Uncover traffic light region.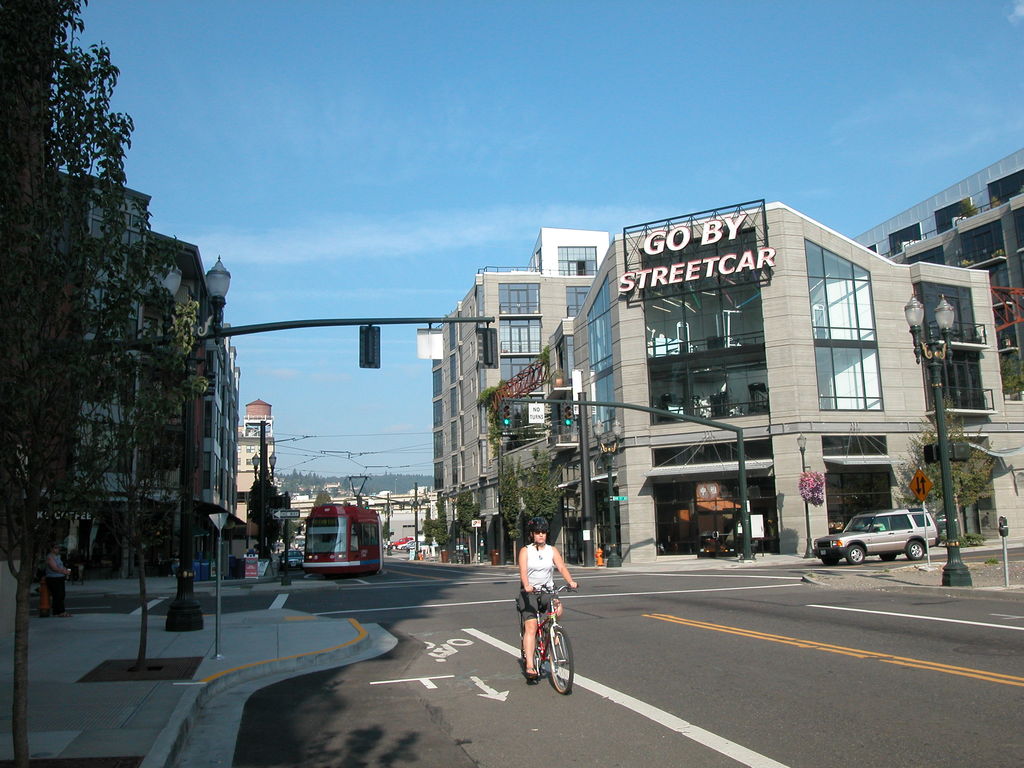
Uncovered: box(358, 322, 381, 370).
